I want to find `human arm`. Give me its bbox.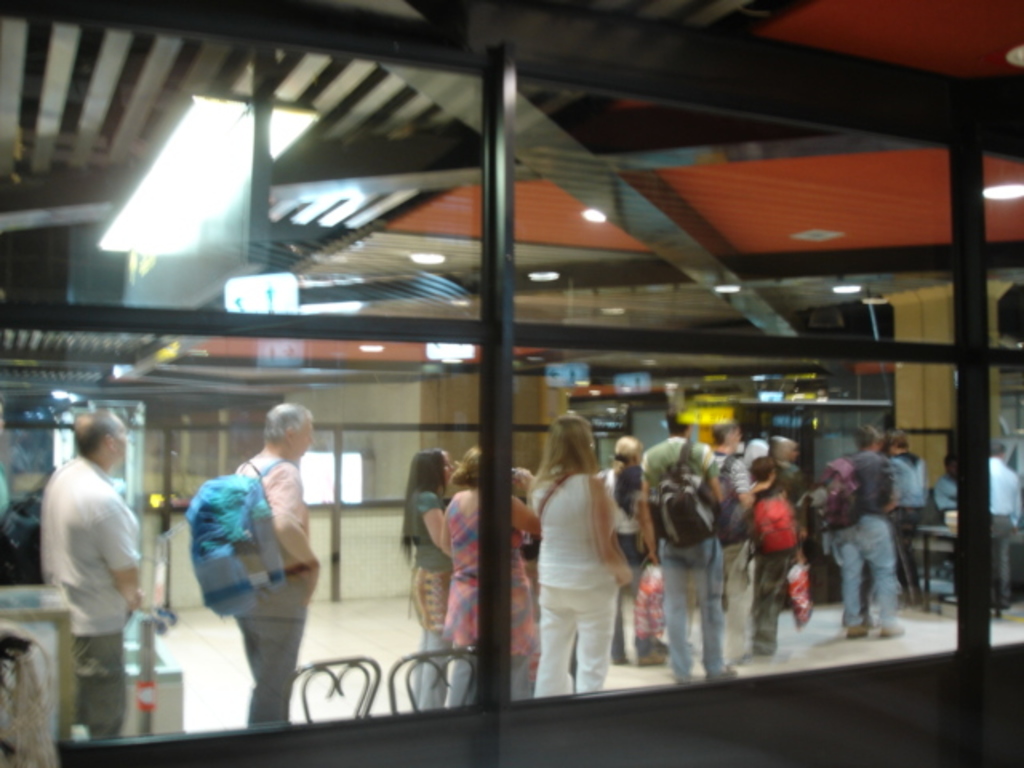
(94, 493, 146, 611).
